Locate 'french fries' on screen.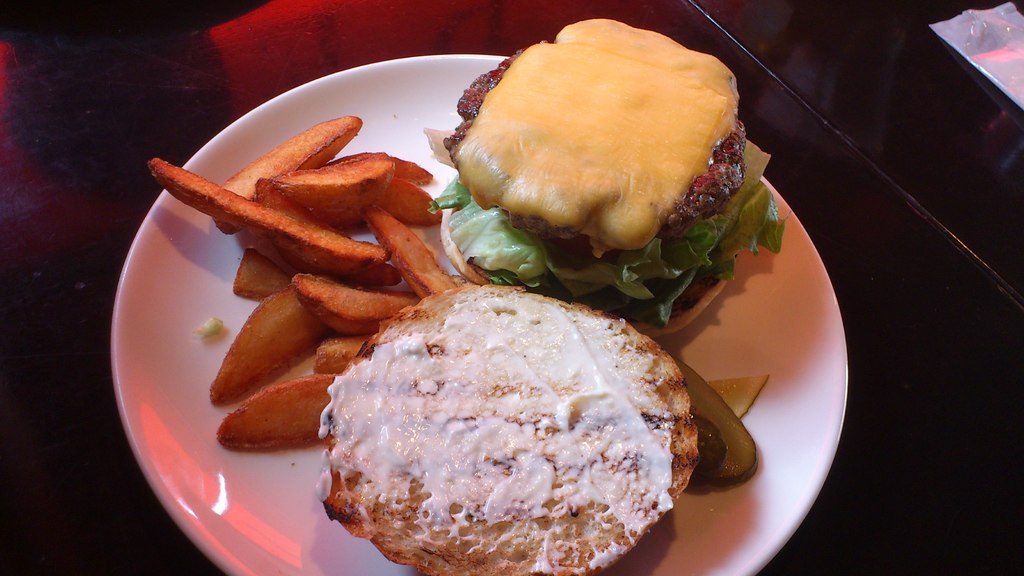
On screen at box=[367, 200, 447, 295].
